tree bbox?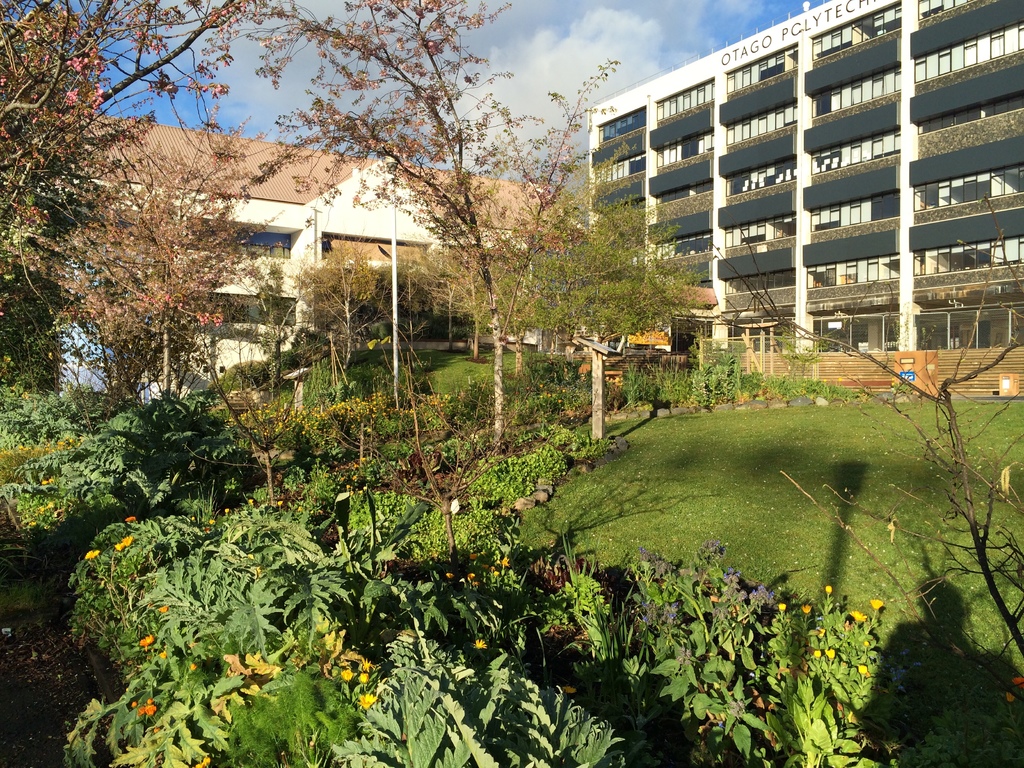
rect(701, 221, 1023, 704)
